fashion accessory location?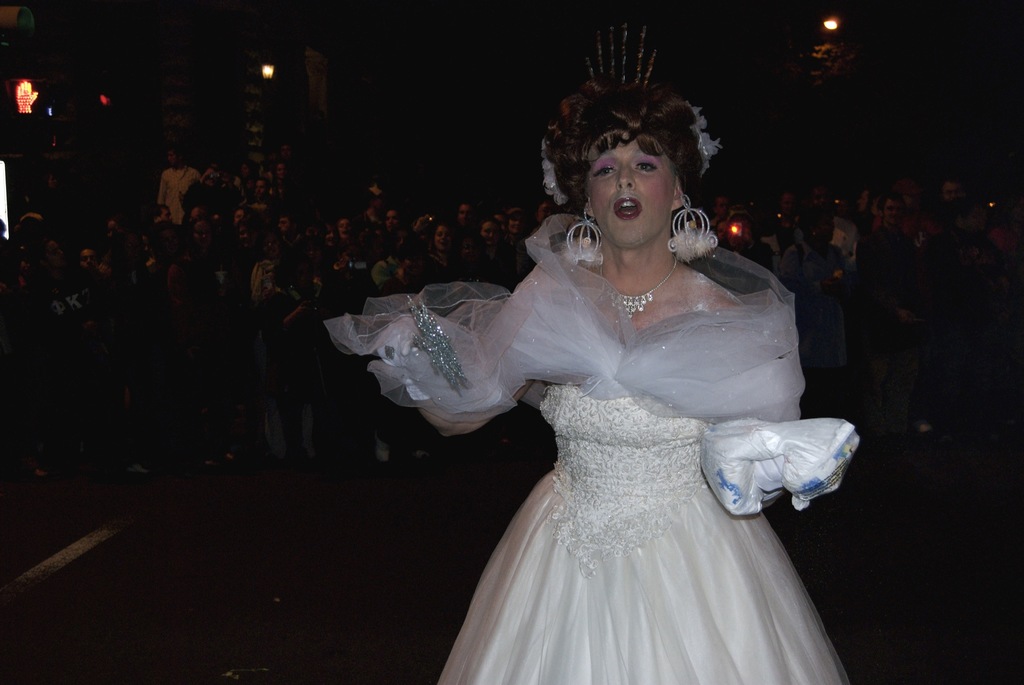
Rect(562, 211, 609, 265)
